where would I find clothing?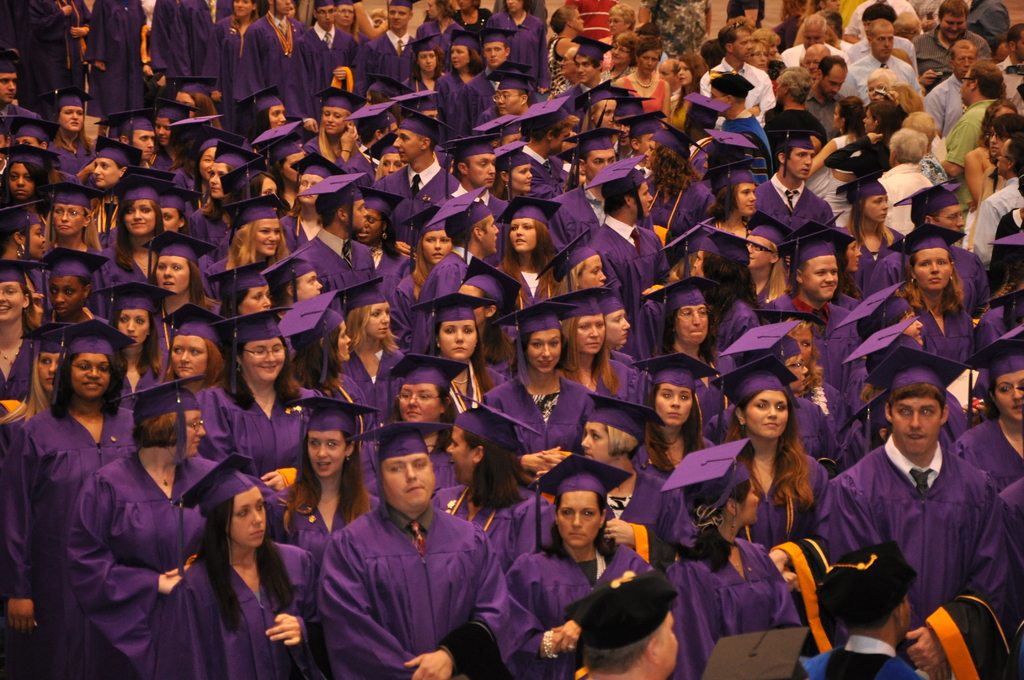
At bbox=(703, 108, 769, 165).
